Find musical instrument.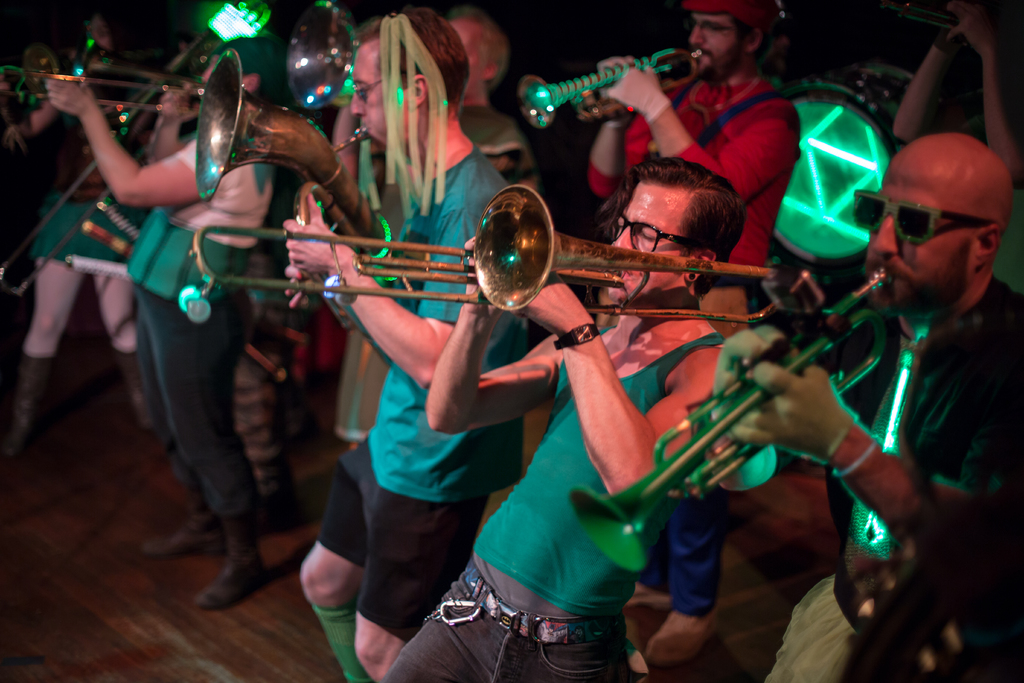
(x1=474, y1=188, x2=787, y2=344).
